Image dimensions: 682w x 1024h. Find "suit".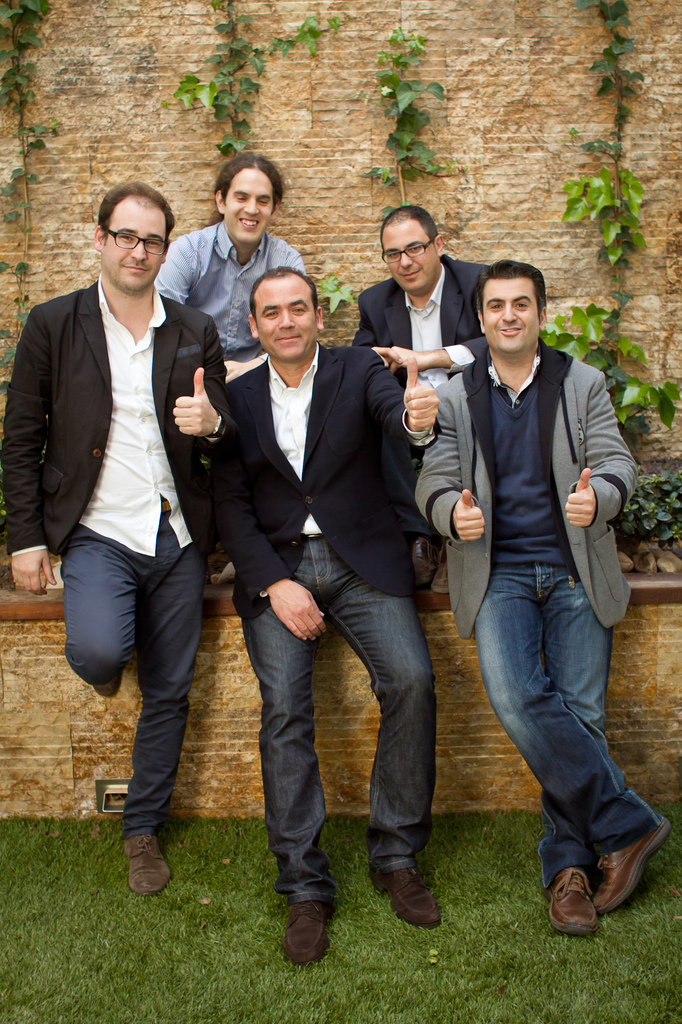
box(0, 278, 239, 829).
